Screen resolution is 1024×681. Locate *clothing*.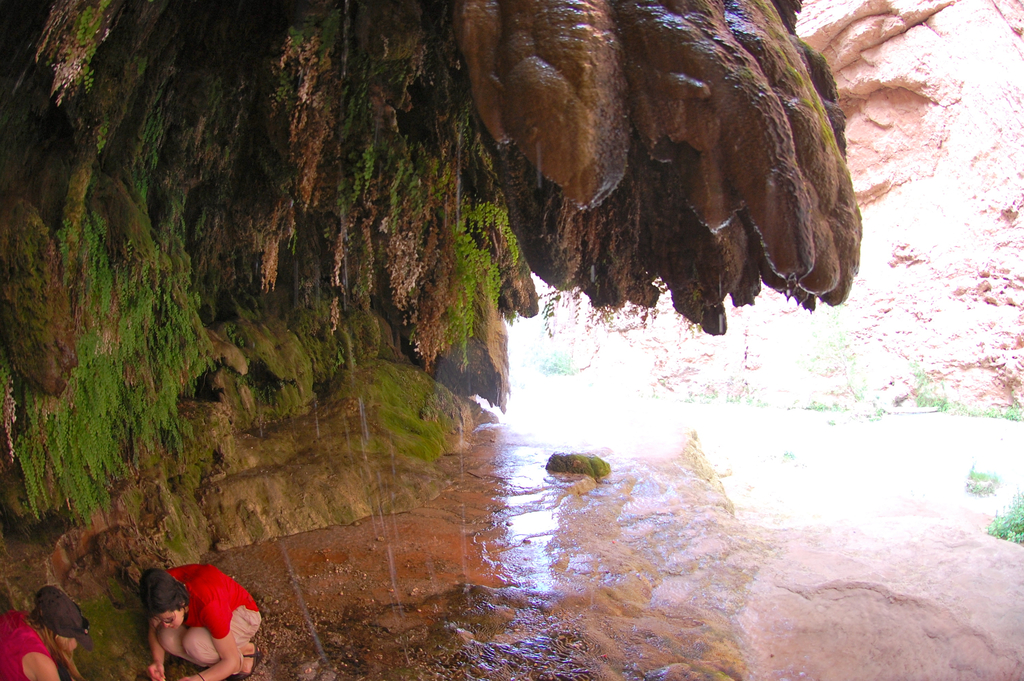
<box>154,563,264,668</box>.
